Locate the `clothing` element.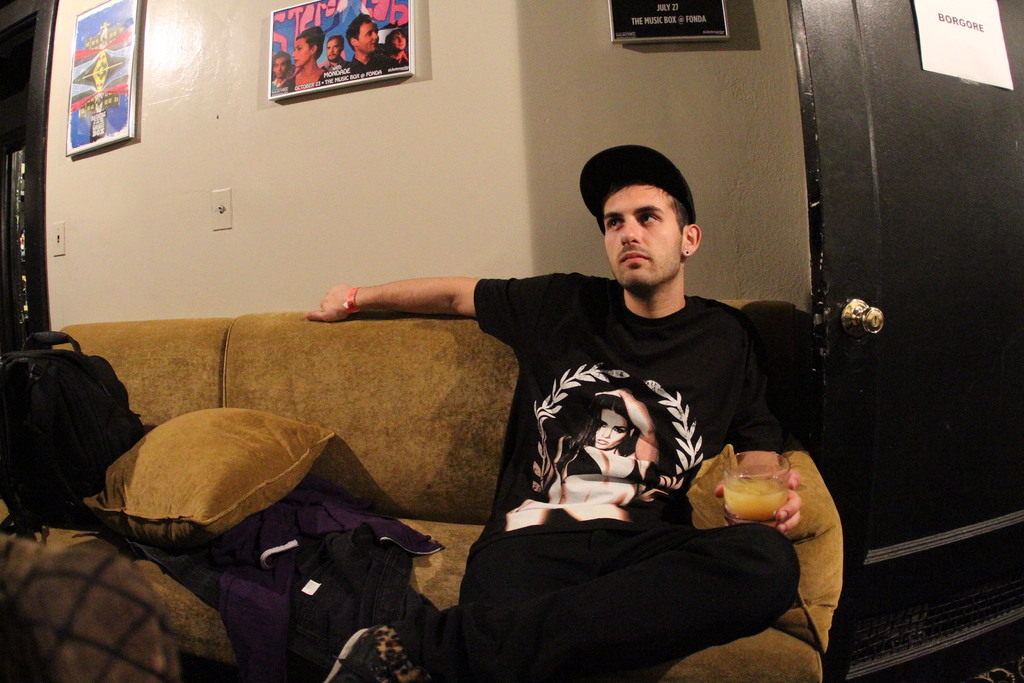
Element bbox: {"left": 322, "top": 62, "right": 346, "bottom": 79}.
